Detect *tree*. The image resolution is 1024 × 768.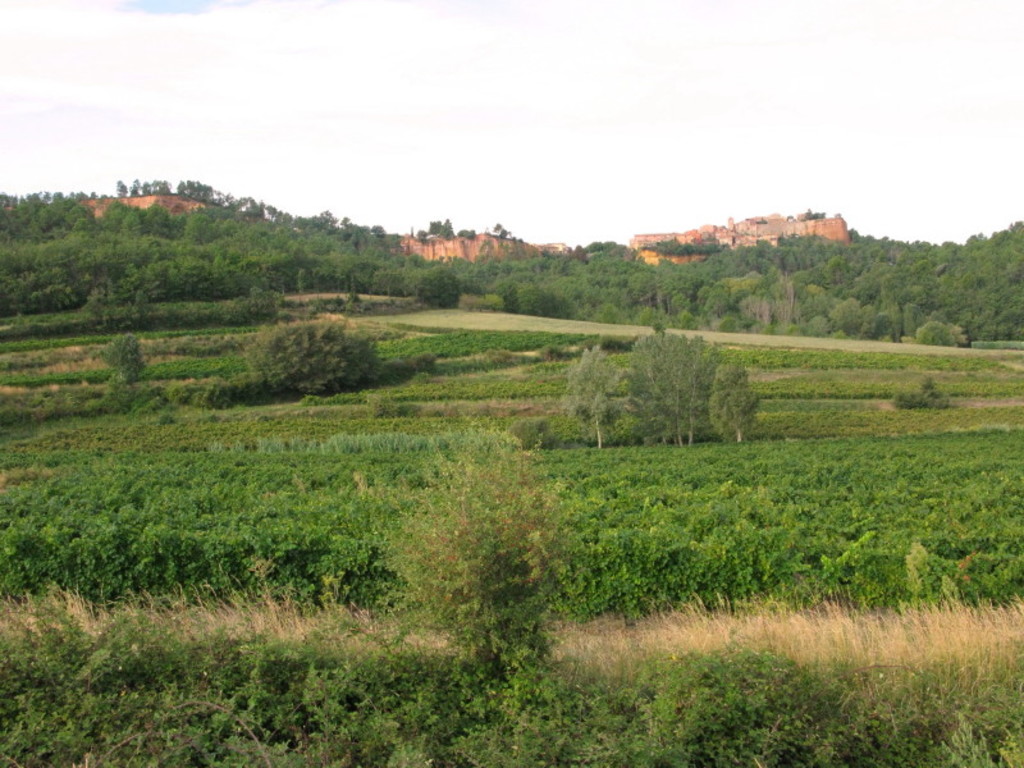
left=434, top=255, right=465, bottom=264.
